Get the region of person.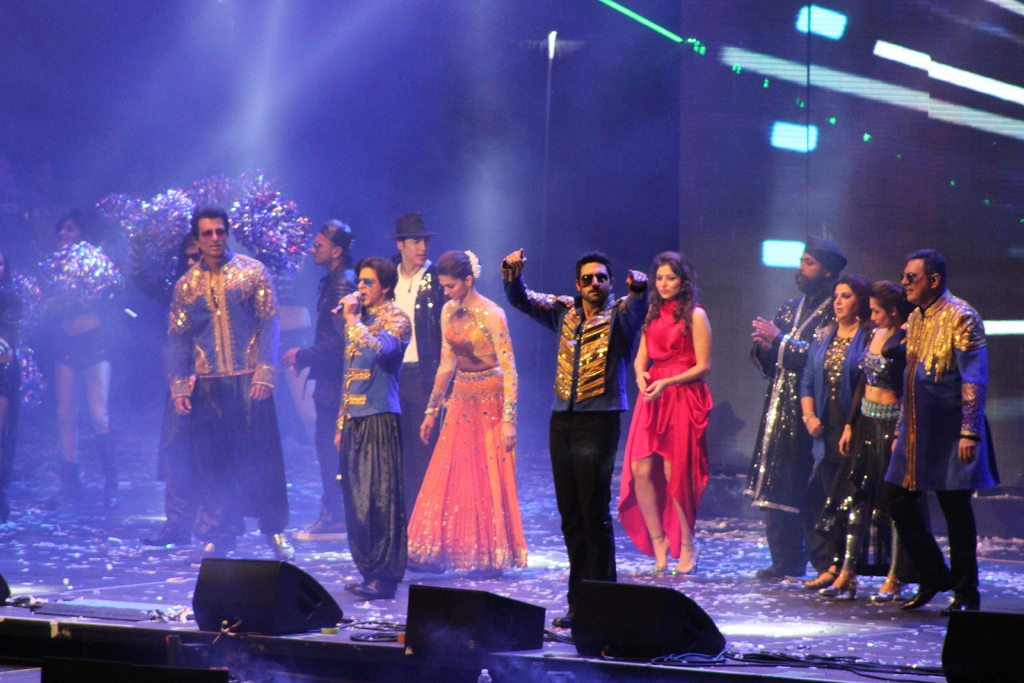
[797, 265, 879, 595].
